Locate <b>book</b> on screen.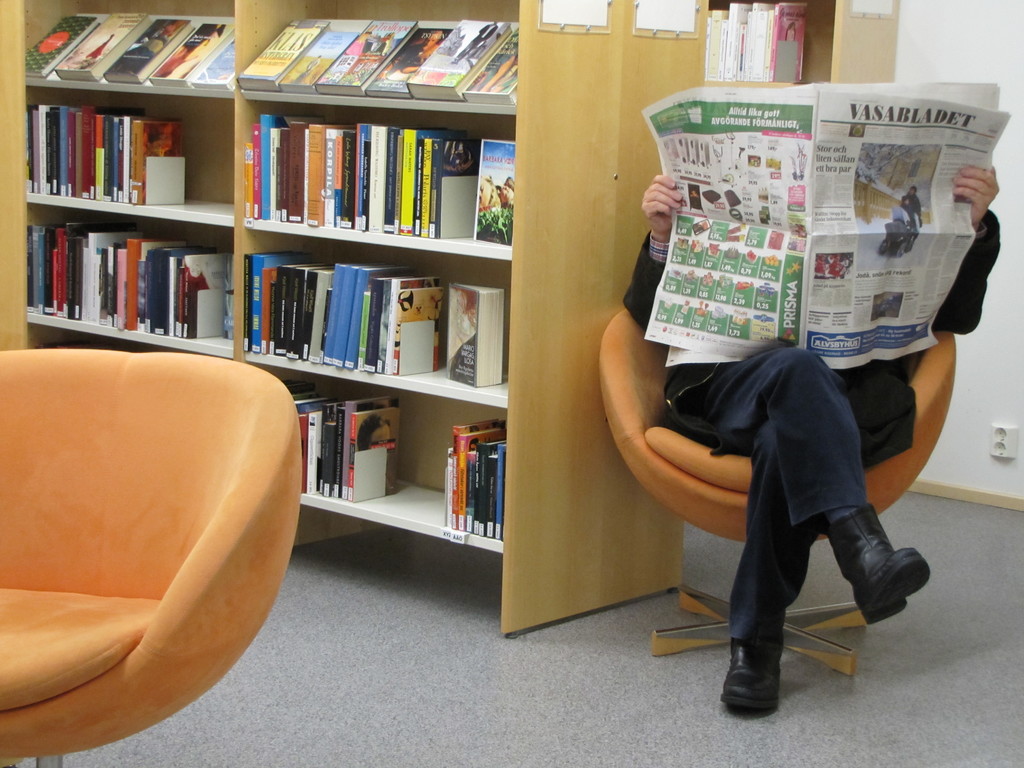
On screen at <bbox>192, 25, 234, 87</bbox>.
